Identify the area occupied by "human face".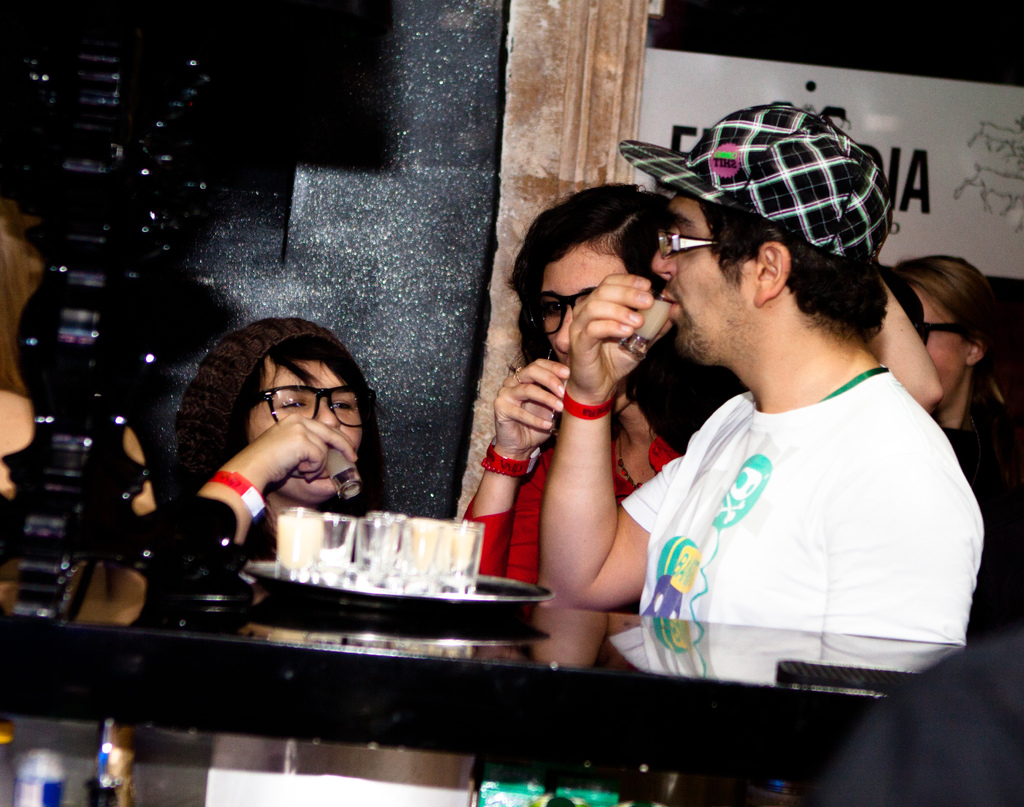
Area: <region>540, 240, 629, 414</region>.
